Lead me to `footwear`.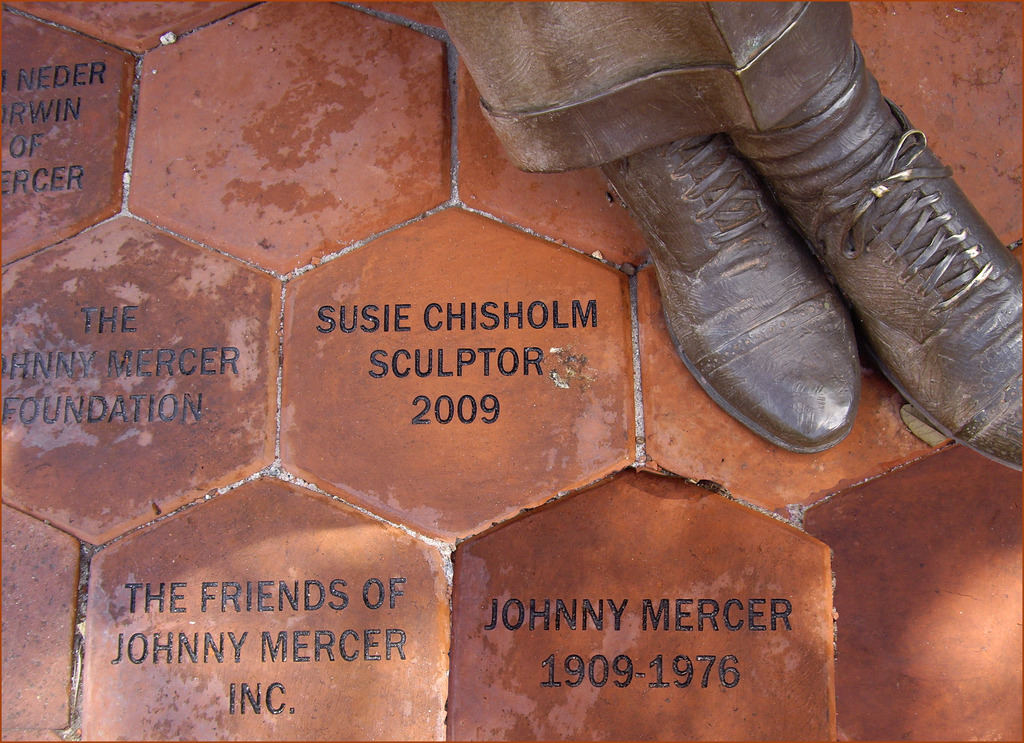
Lead to select_region(728, 96, 1023, 470).
